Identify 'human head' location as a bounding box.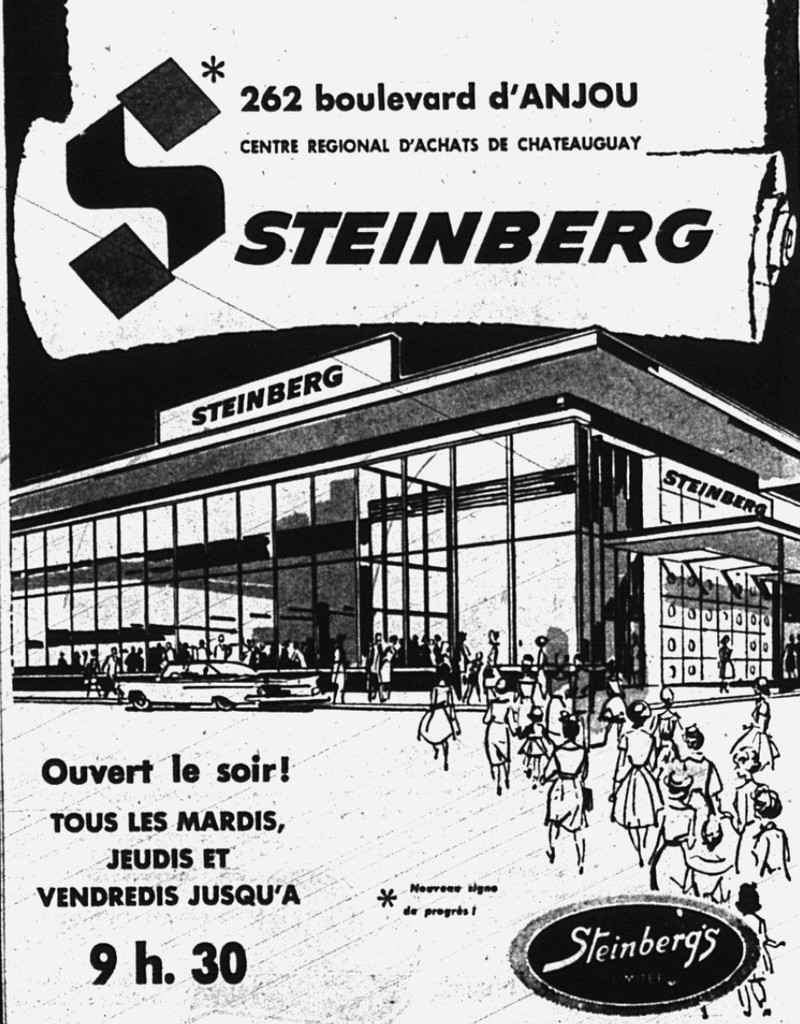
bbox(698, 816, 721, 849).
